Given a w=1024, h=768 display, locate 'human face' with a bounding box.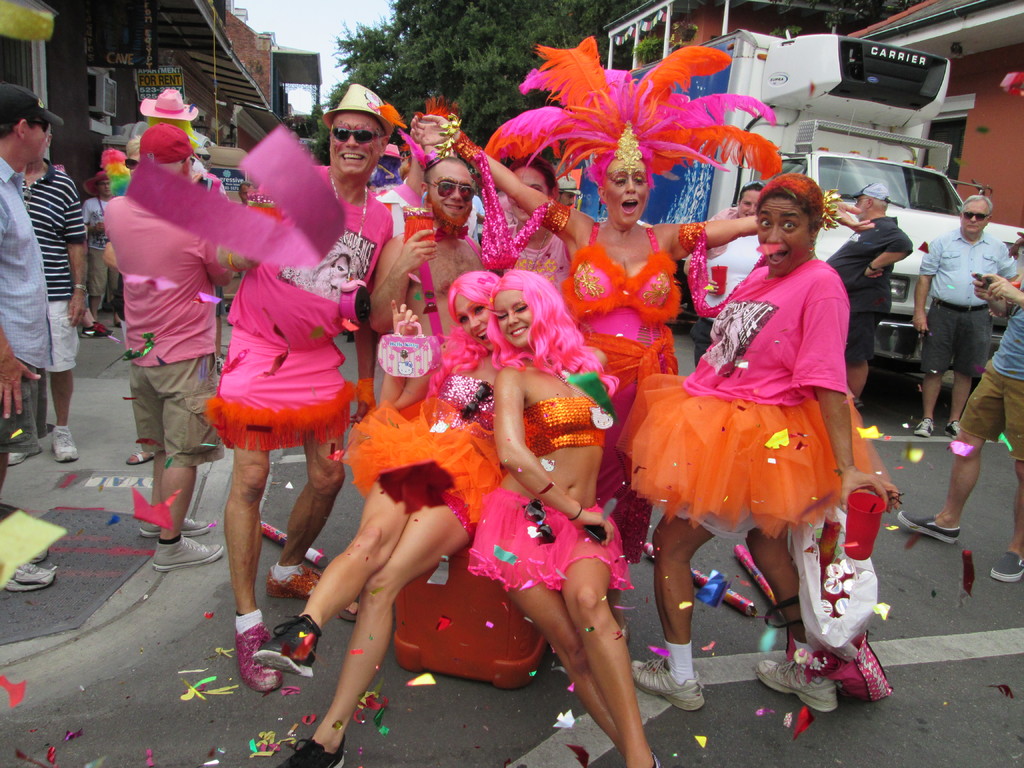
Located: <box>739,190,758,218</box>.
